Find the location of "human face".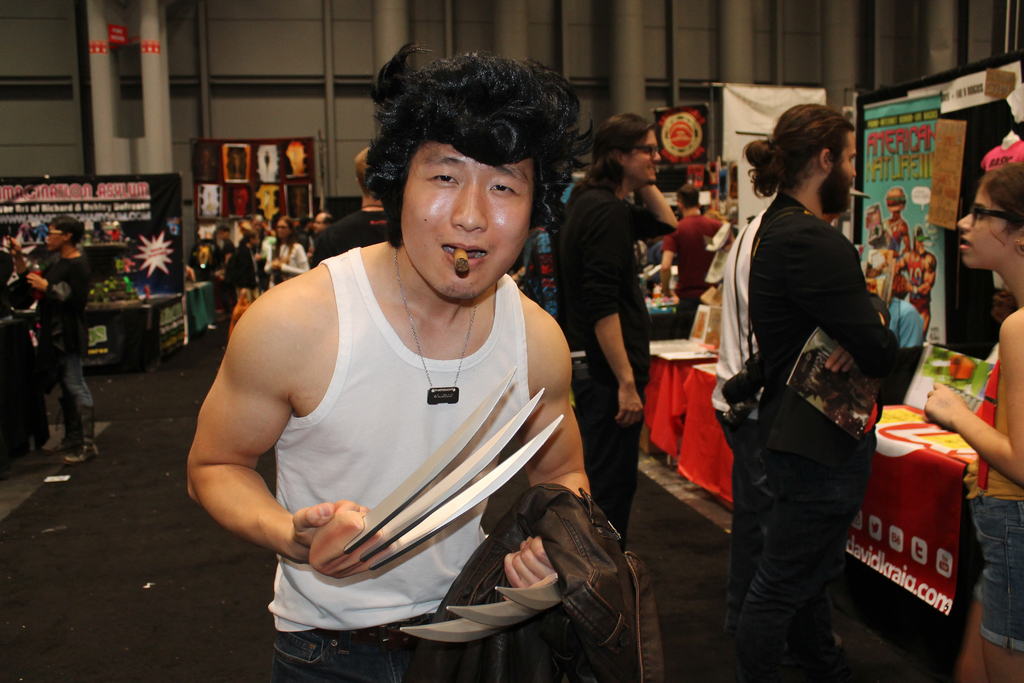
Location: 405:134:538:303.
